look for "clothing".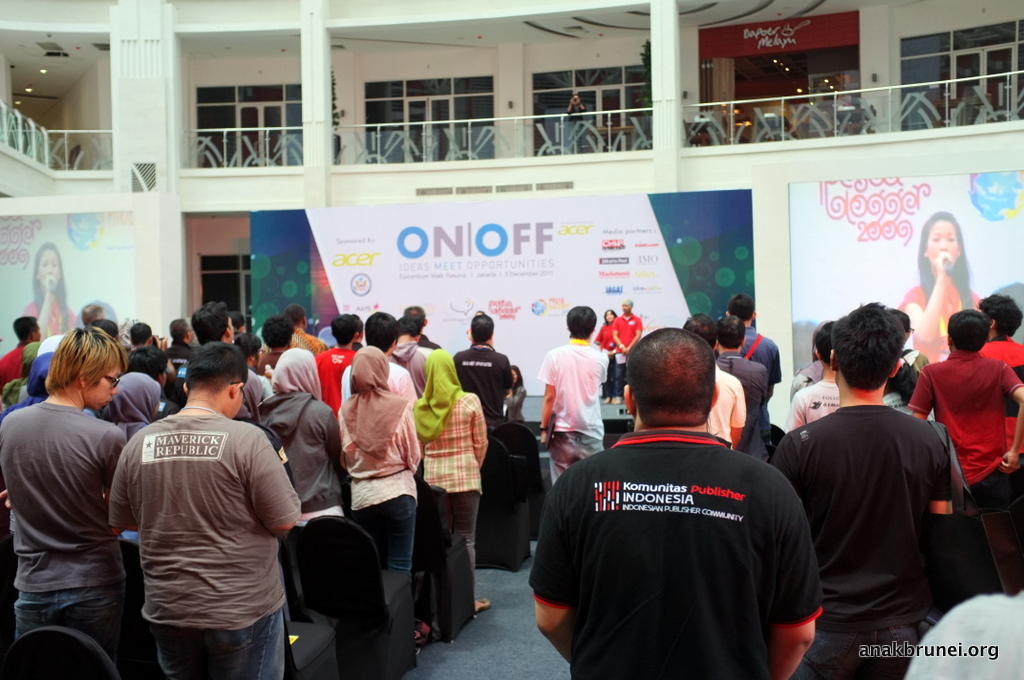
Found: 547, 399, 824, 676.
